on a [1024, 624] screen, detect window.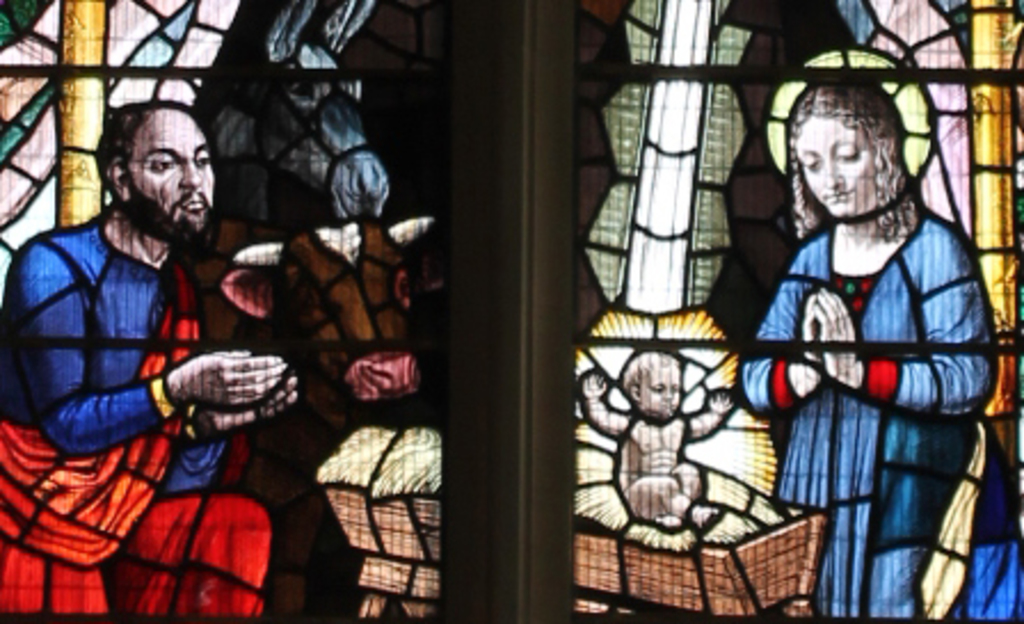
bbox=[0, 0, 1022, 622].
